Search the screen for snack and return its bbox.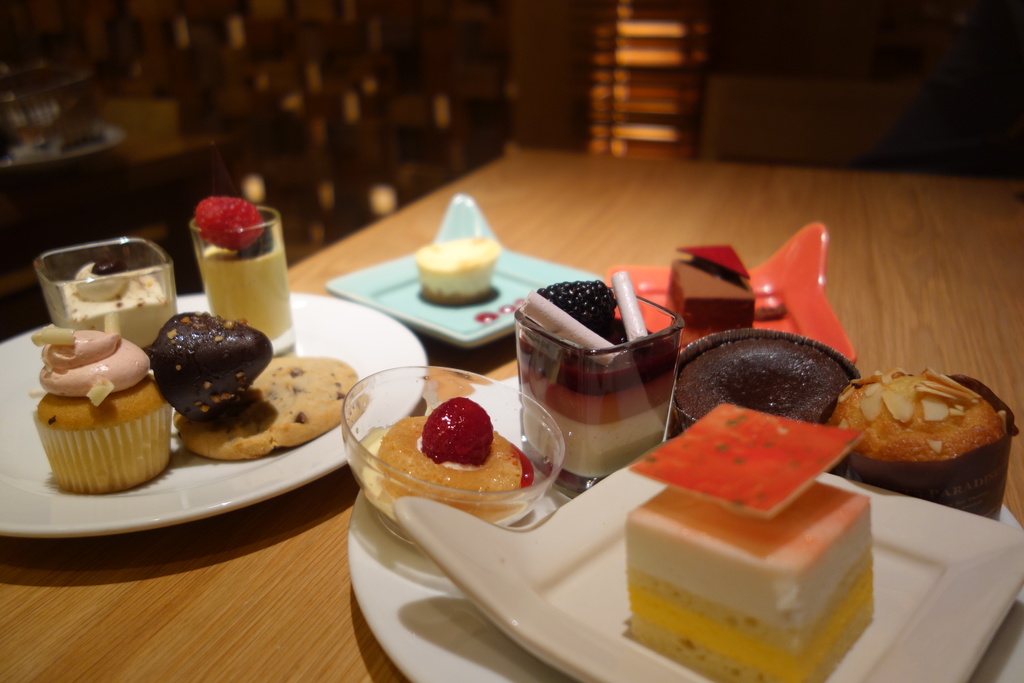
Found: left=419, top=238, right=505, bottom=304.
